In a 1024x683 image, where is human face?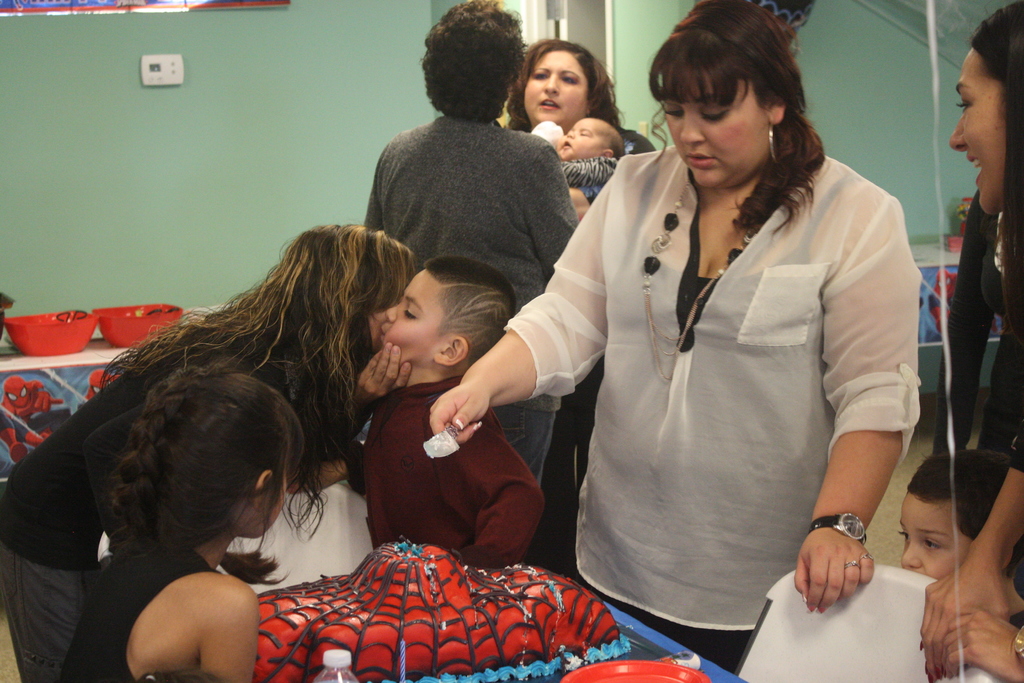
detection(525, 51, 593, 127).
